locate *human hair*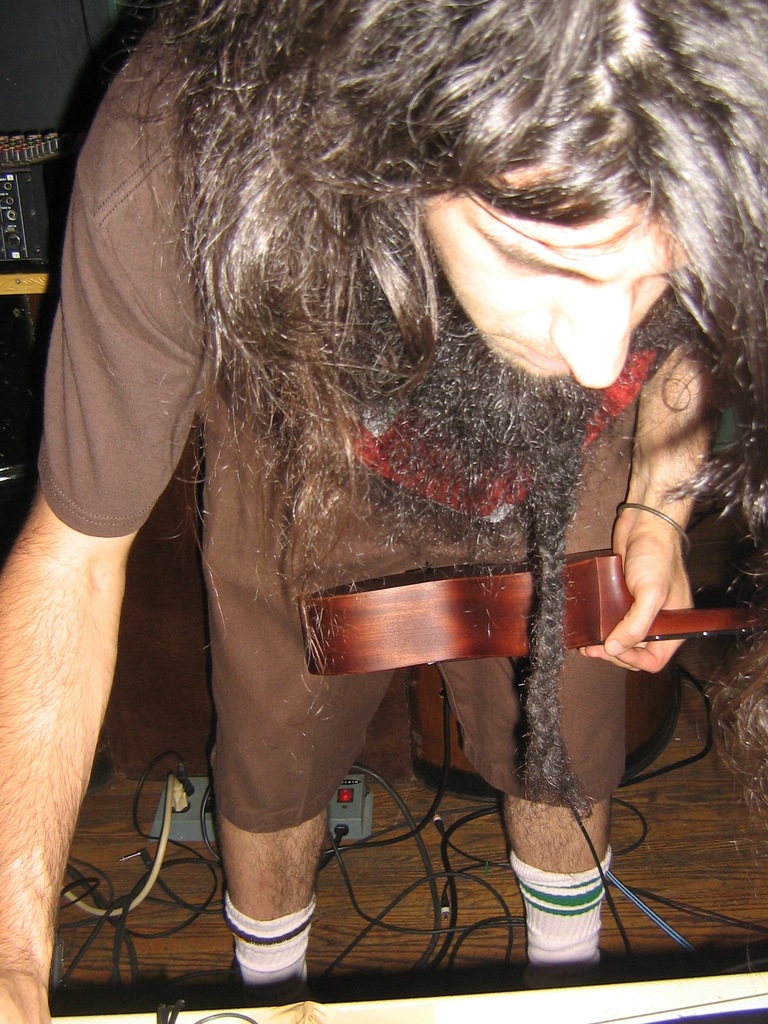
{"x1": 98, "y1": 0, "x2": 767, "y2": 728}
